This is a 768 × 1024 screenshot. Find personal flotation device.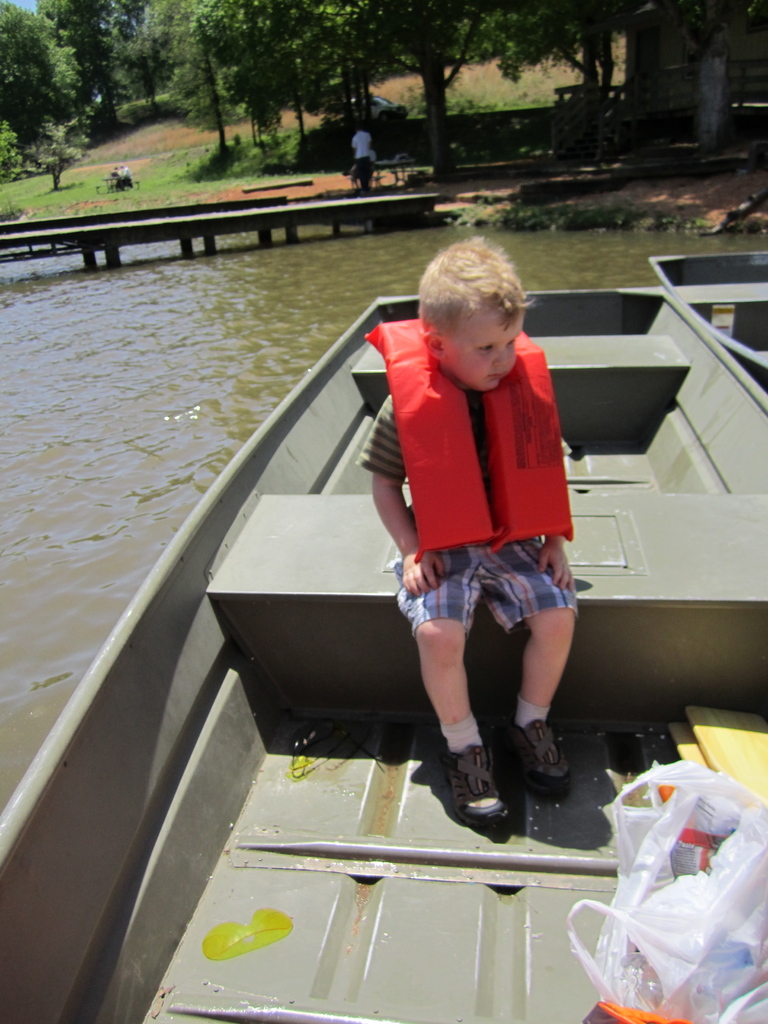
Bounding box: [x1=364, y1=321, x2=570, y2=560].
